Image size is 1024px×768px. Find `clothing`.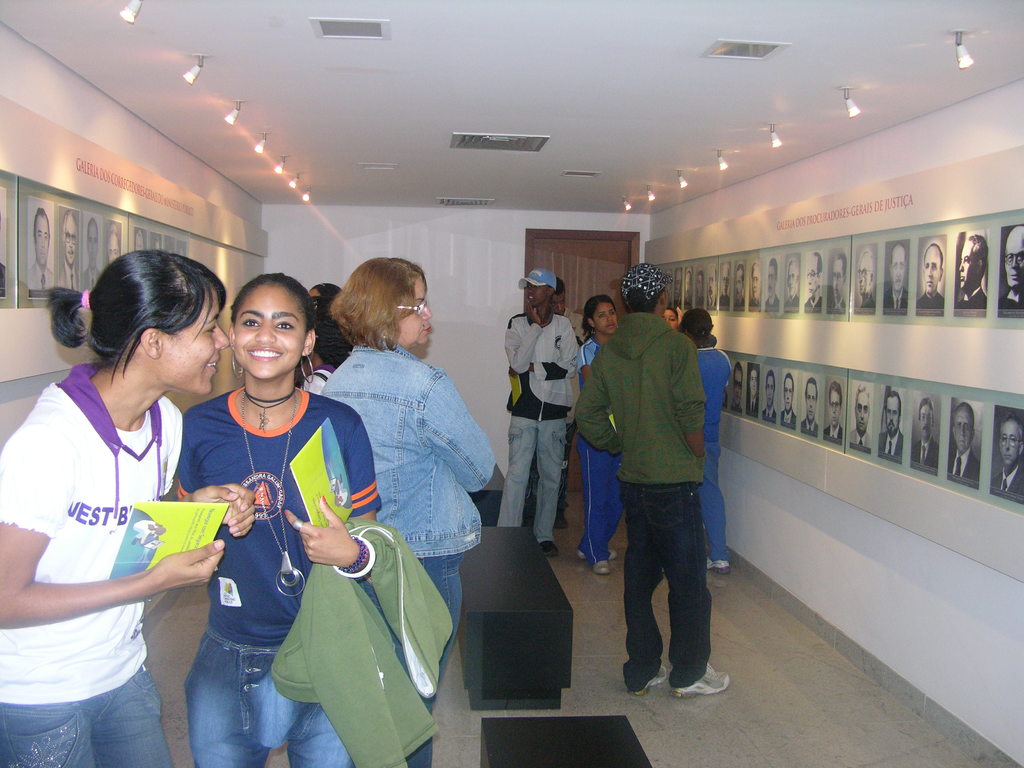
BBox(797, 410, 824, 435).
